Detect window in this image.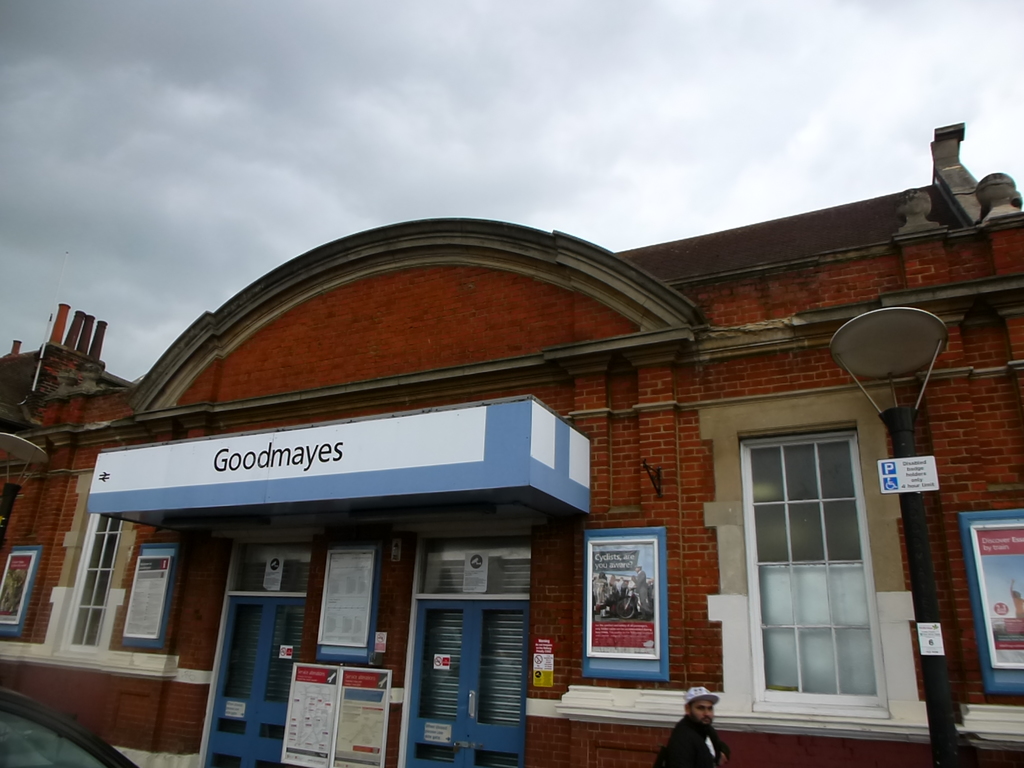
Detection: <region>730, 391, 893, 727</region>.
